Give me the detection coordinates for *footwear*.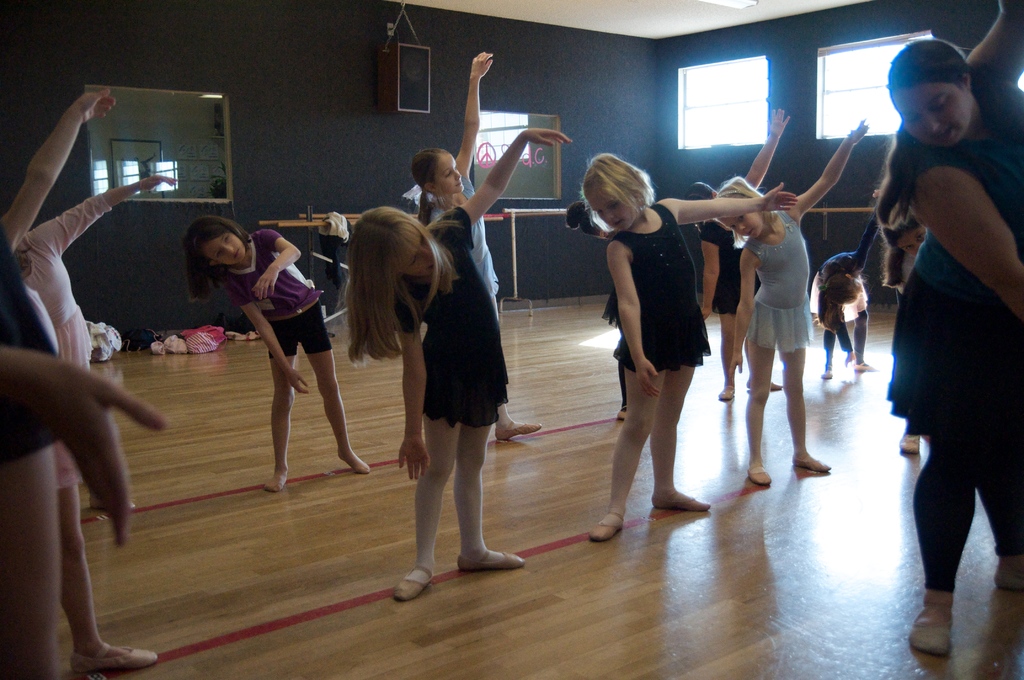
(left=495, top=417, right=543, bottom=445).
